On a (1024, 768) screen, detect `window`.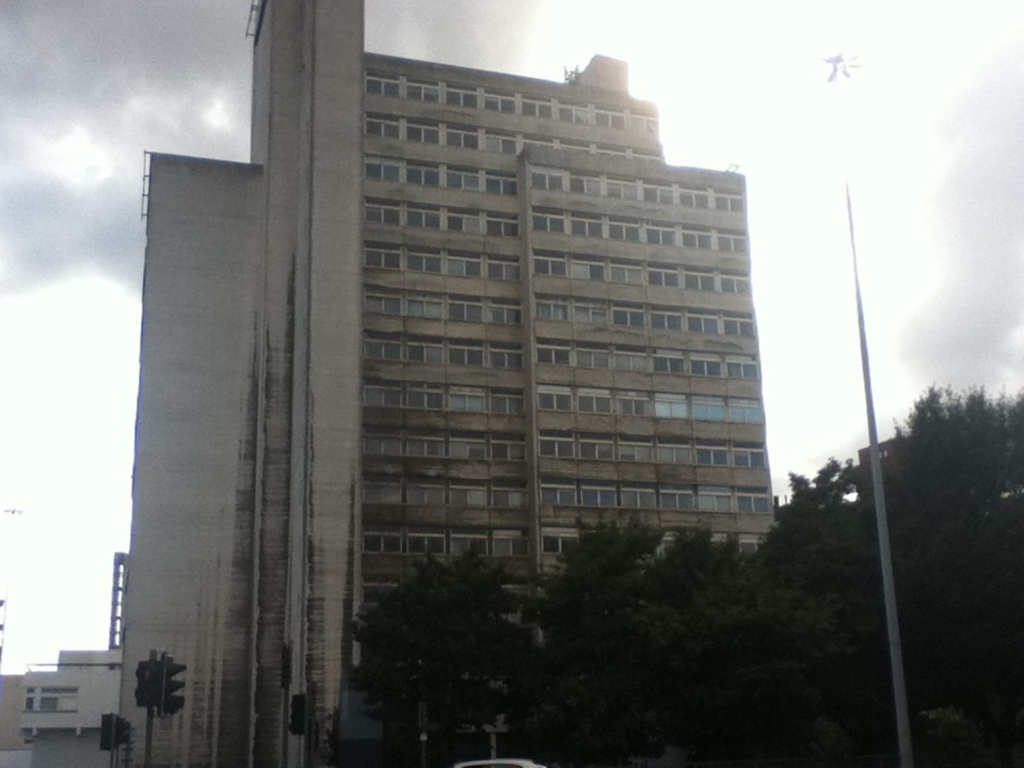
{"left": 653, "top": 314, "right": 683, "bottom": 333}.
